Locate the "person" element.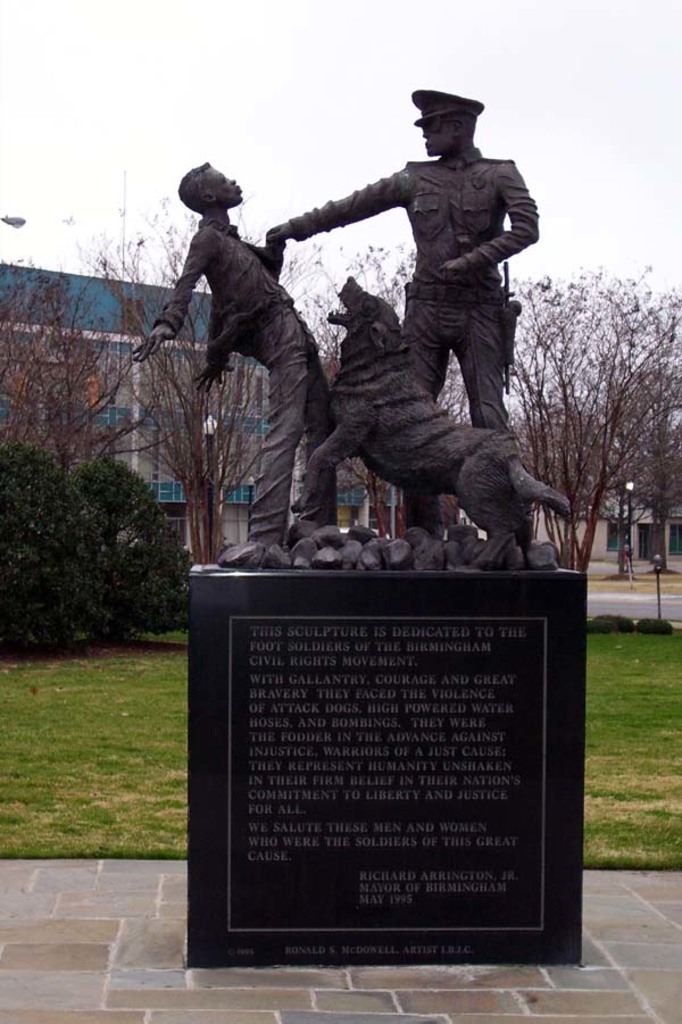
Element bbox: [132, 157, 344, 551].
